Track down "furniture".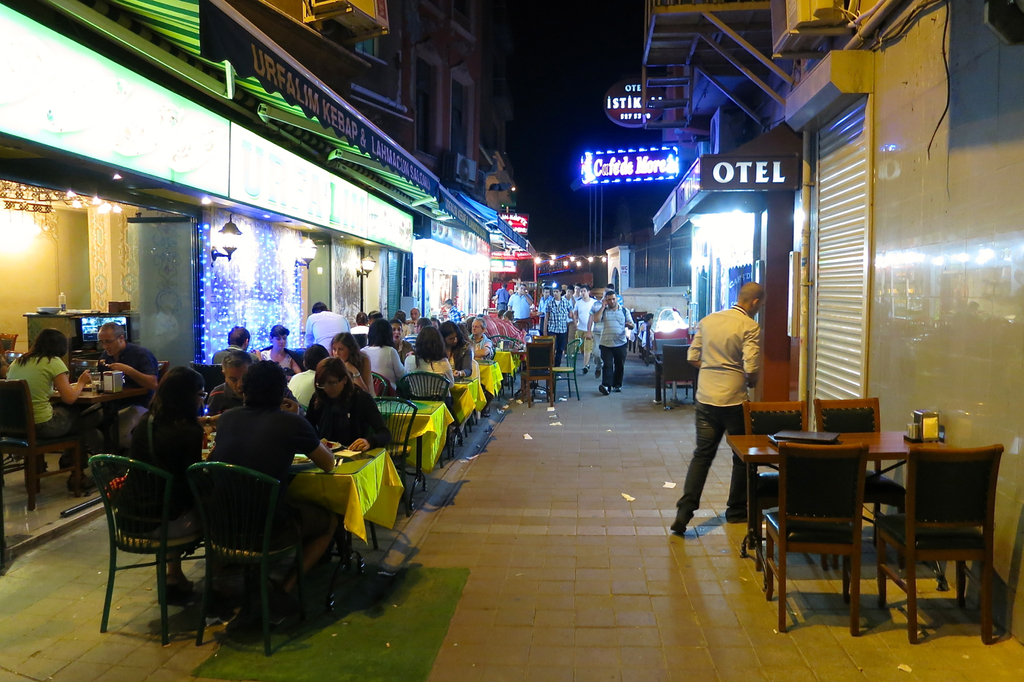
Tracked to {"left": 85, "top": 451, "right": 204, "bottom": 647}.
